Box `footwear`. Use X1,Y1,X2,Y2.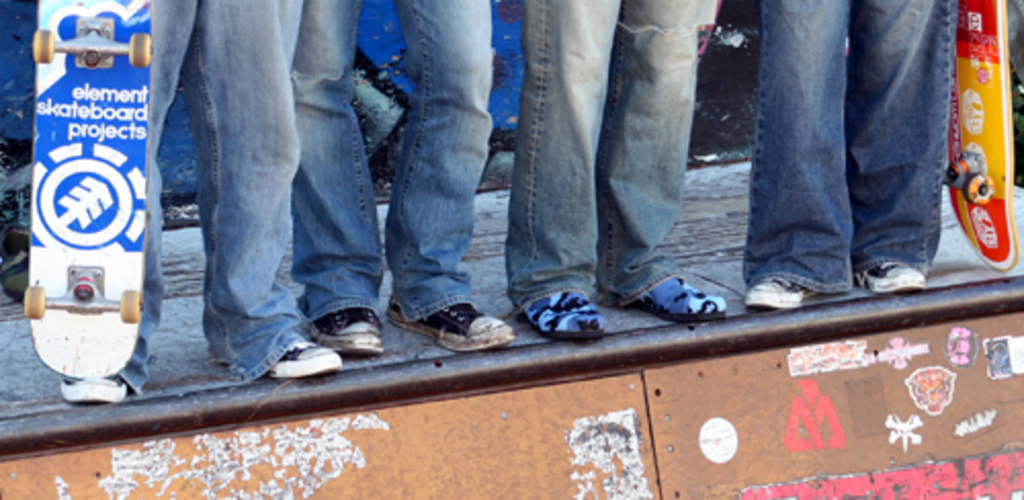
266,338,348,385.
